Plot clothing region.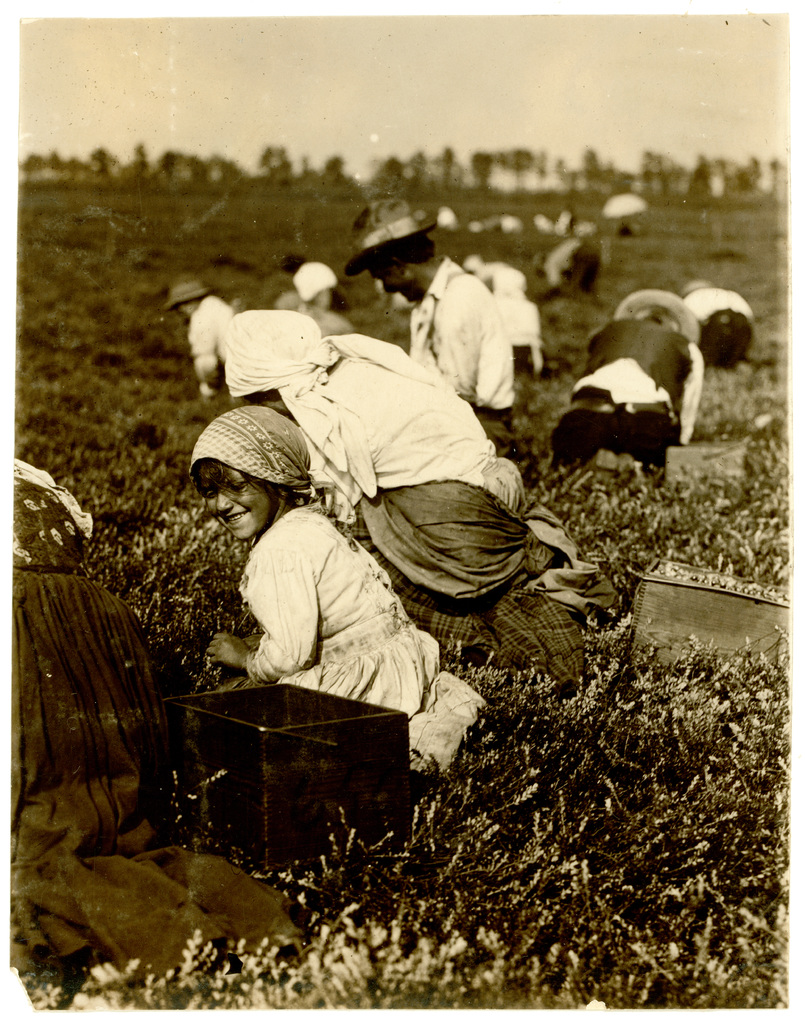
Plotted at crop(559, 323, 699, 462).
